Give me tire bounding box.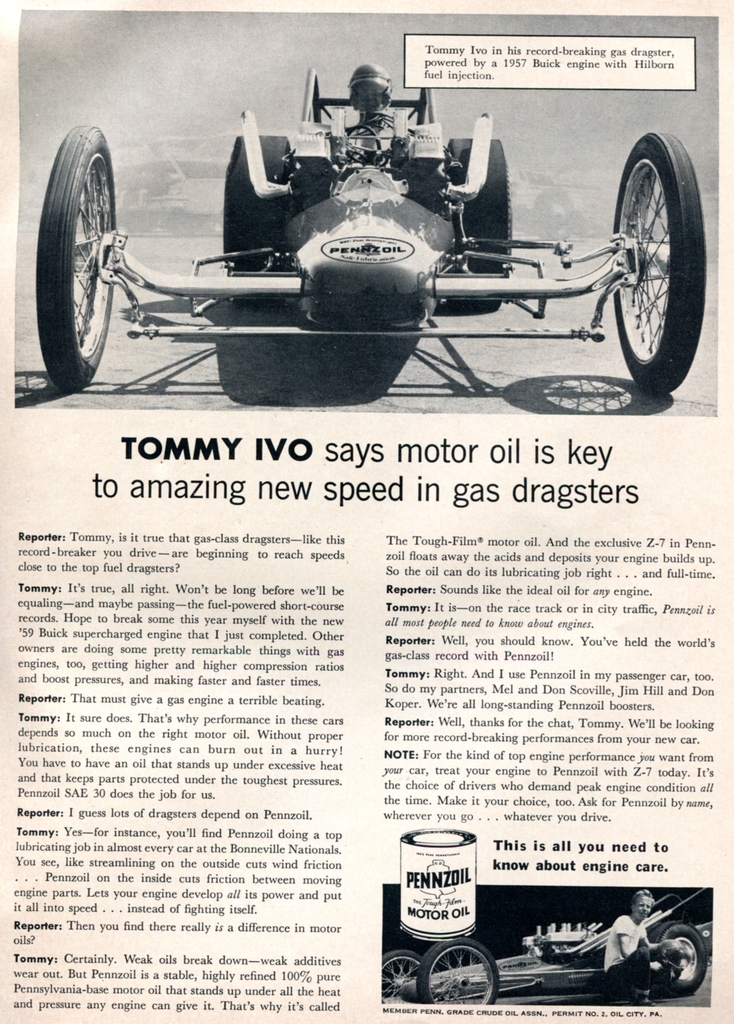
(33,124,121,395).
